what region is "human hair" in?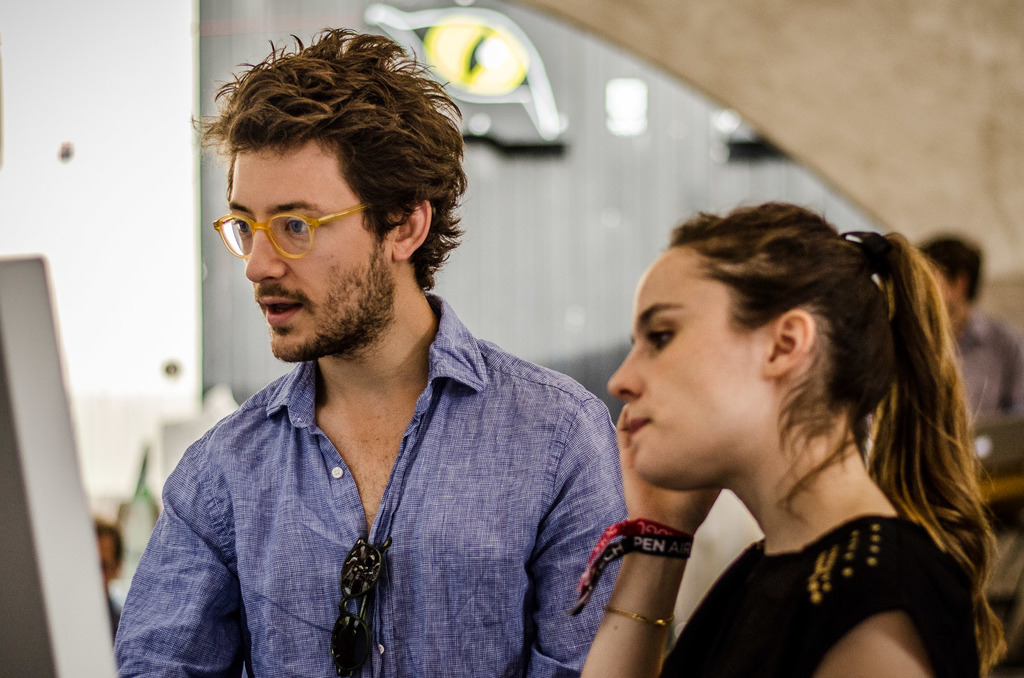
box=[89, 515, 123, 576].
